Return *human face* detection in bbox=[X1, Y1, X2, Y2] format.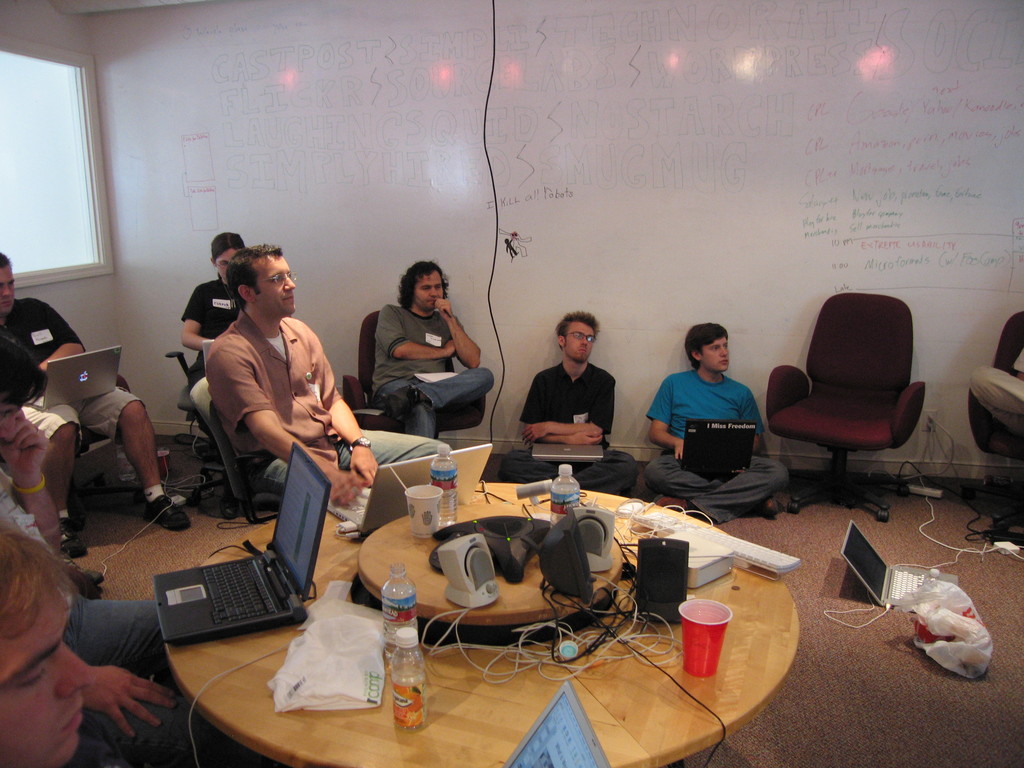
bbox=[0, 260, 19, 312].
